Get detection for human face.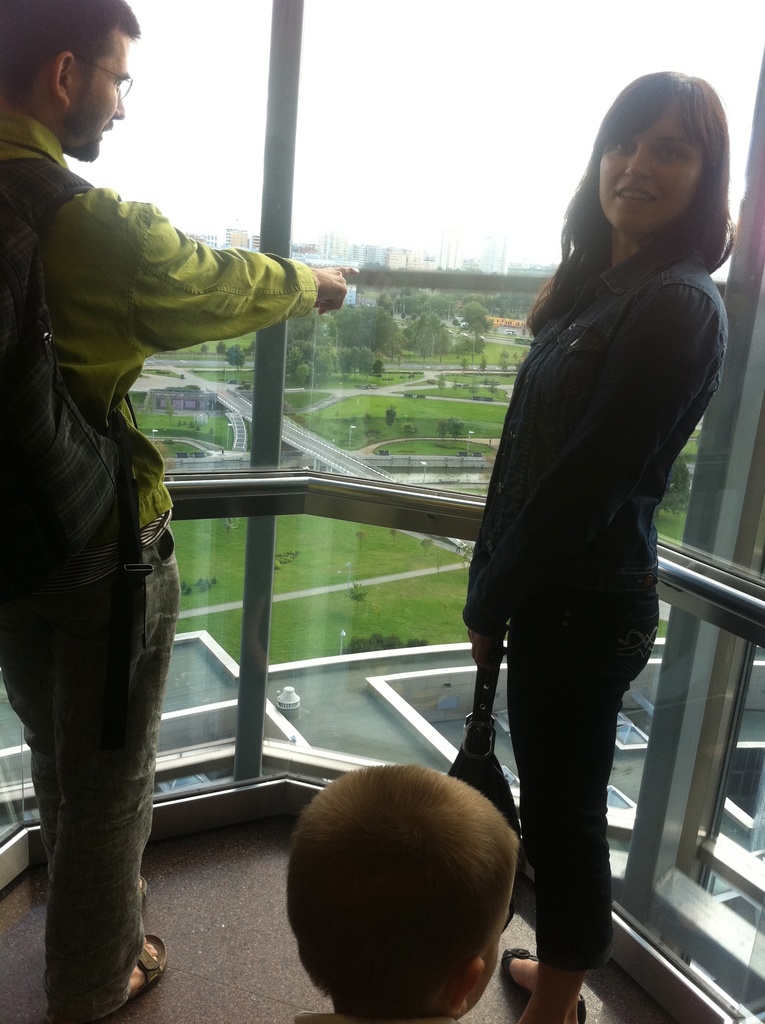
Detection: locate(462, 893, 512, 1016).
